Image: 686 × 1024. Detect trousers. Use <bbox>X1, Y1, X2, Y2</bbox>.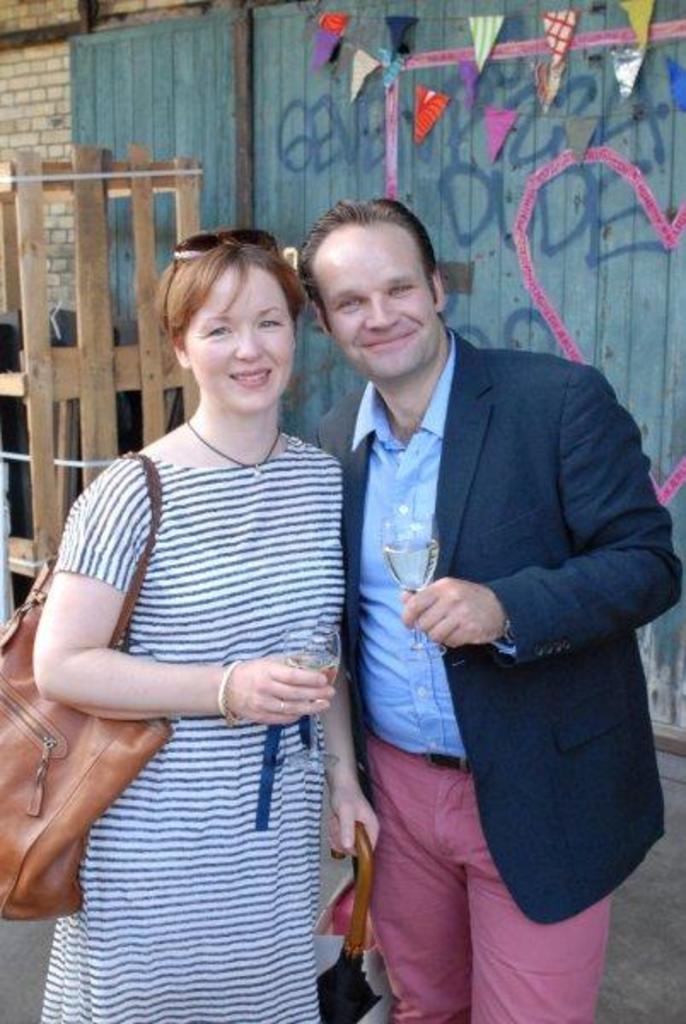
<bbox>367, 730, 618, 1022</bbox>.
